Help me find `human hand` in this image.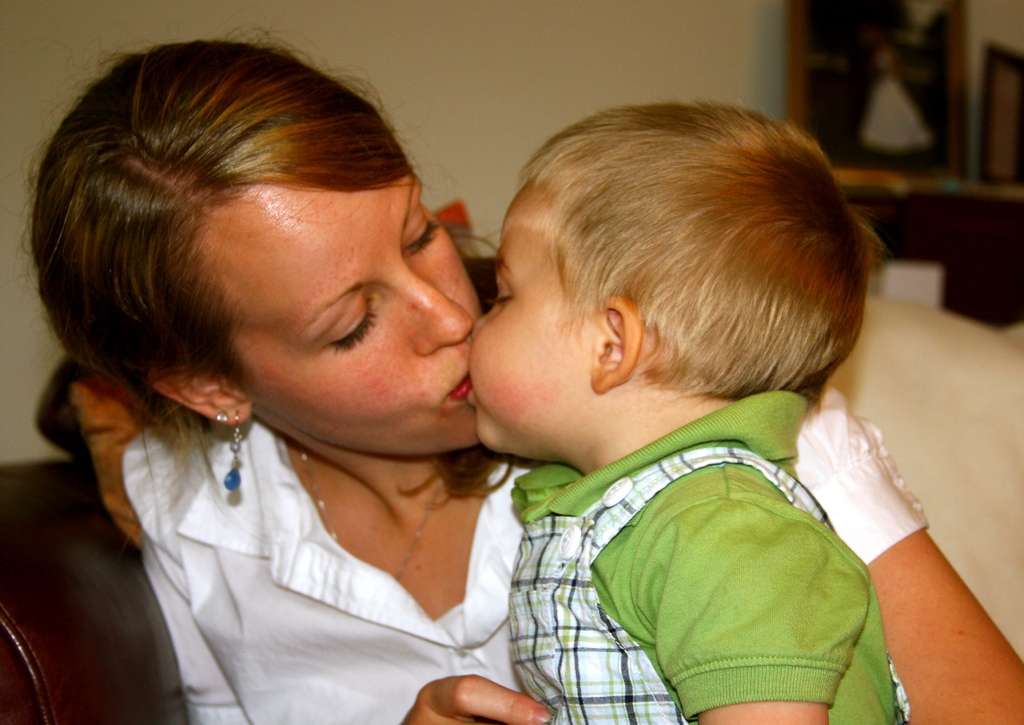
Found it: [left=788, top=381, right=924, bottom=559].
